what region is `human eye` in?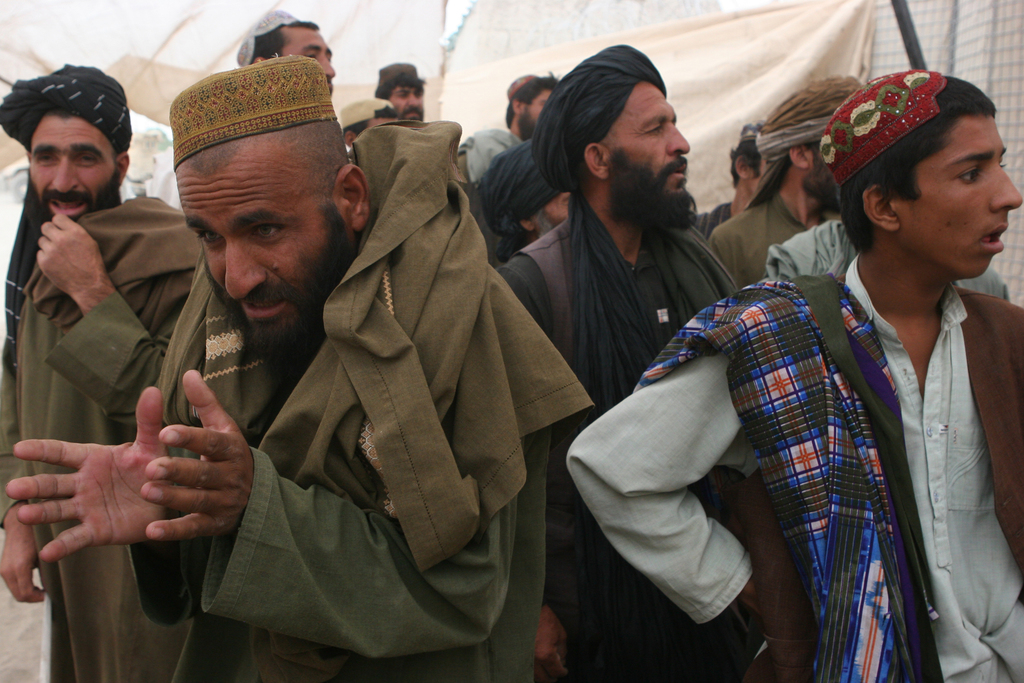
pyautogui.locateOnScreen(35, 154, 59, 166).
